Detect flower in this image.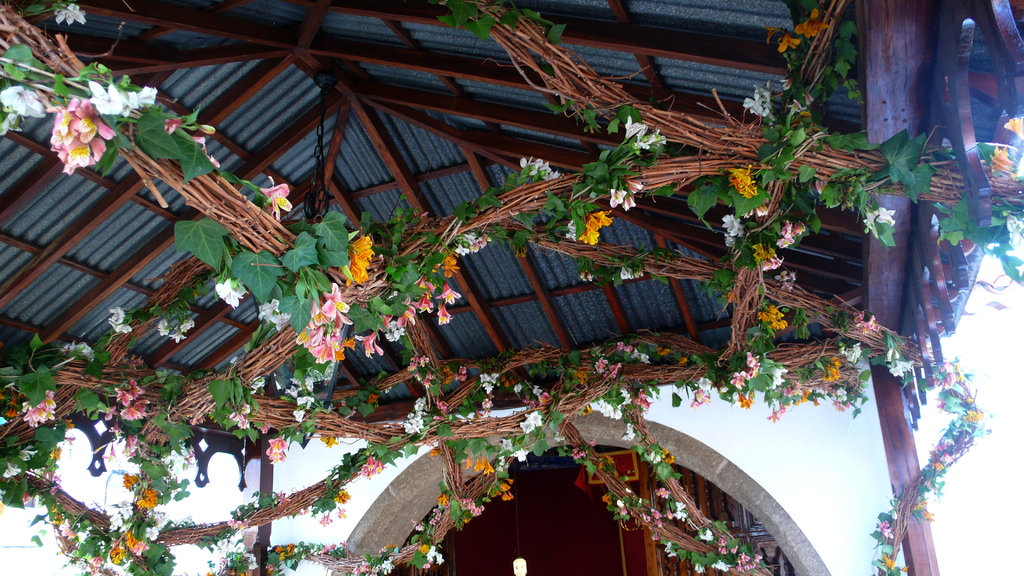
Detection: bbox(214, 278, 243, 308).
